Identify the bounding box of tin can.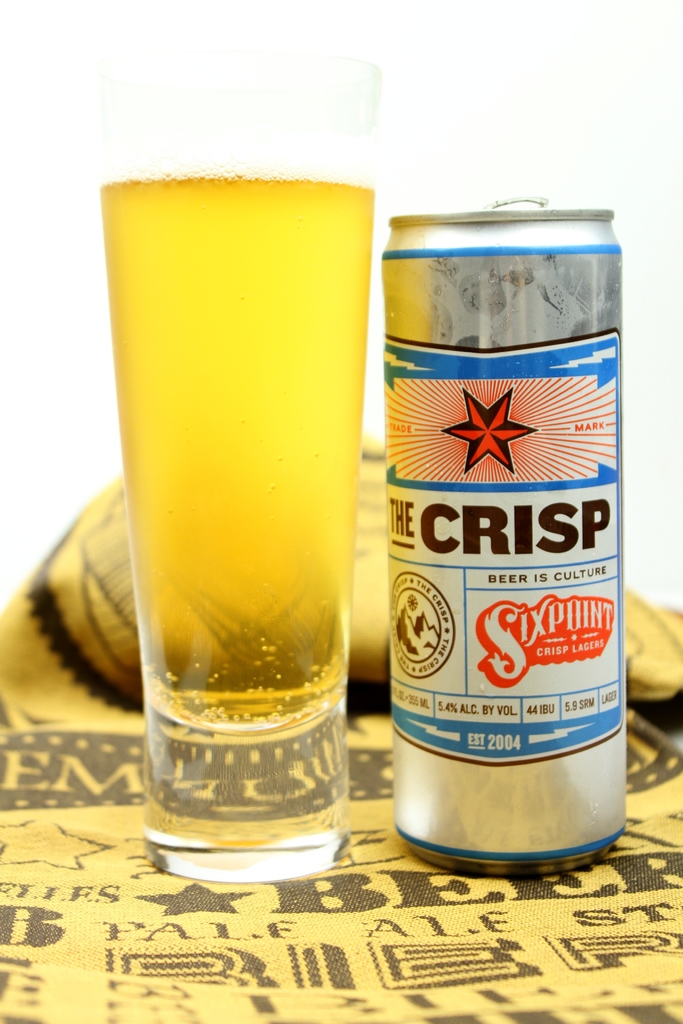
Rect(363, 189, 626, 889).
